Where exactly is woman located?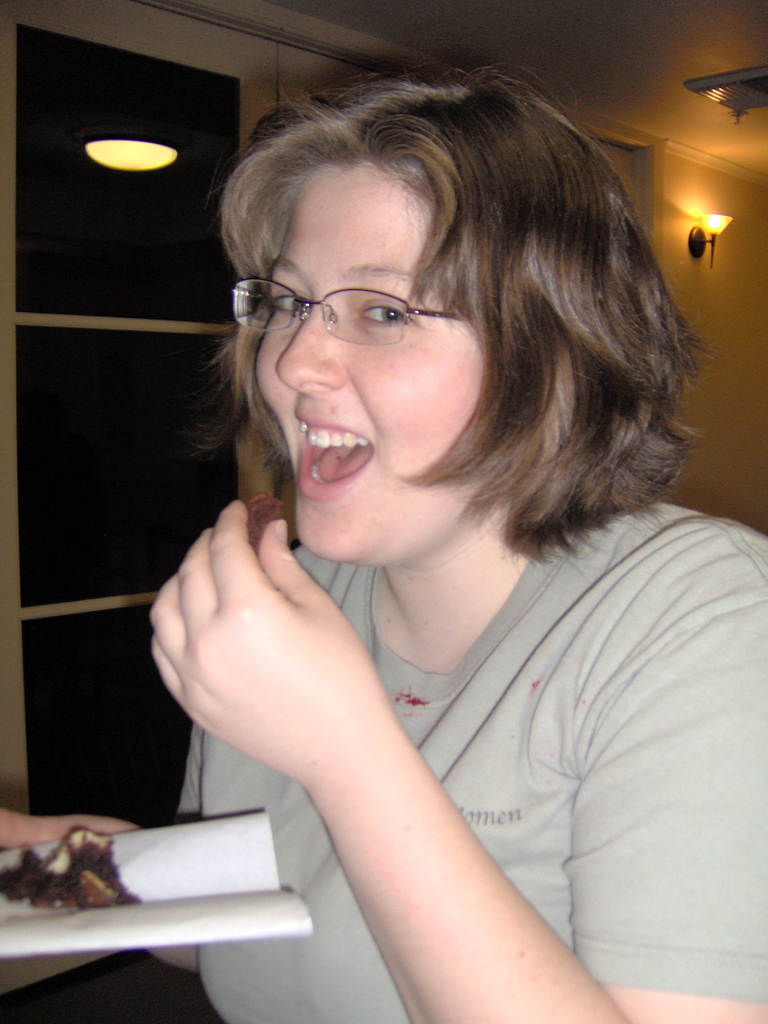
Its bounding box is [x1=0, y1=65, x2=767, y2=1023].
